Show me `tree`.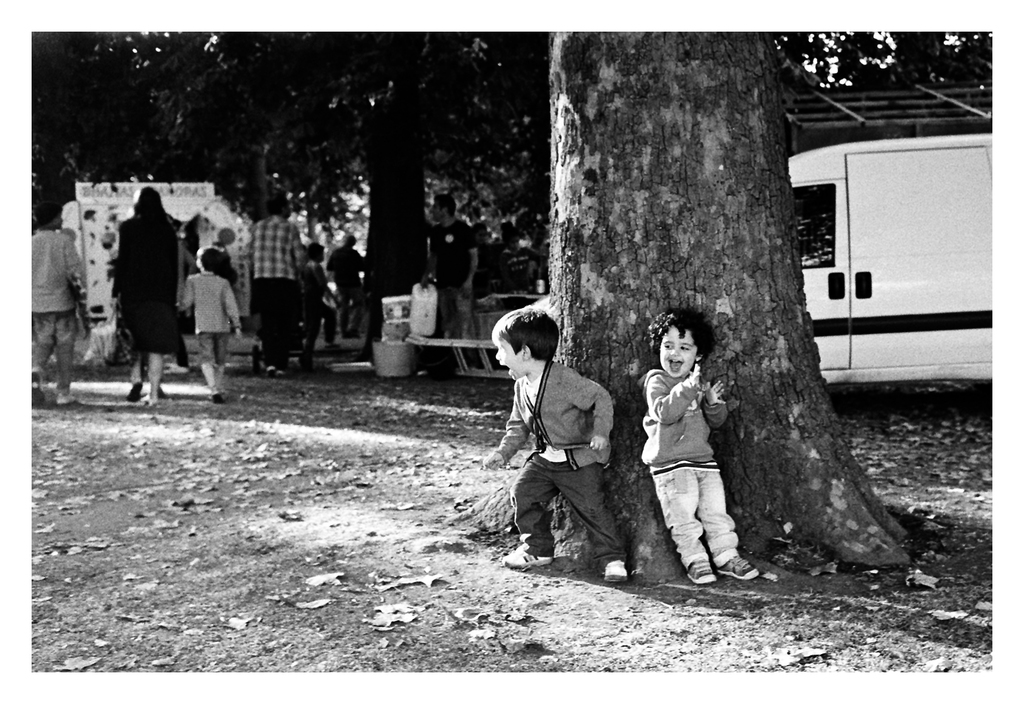
`tree` is here: crop(470, 29, 957, 569).
